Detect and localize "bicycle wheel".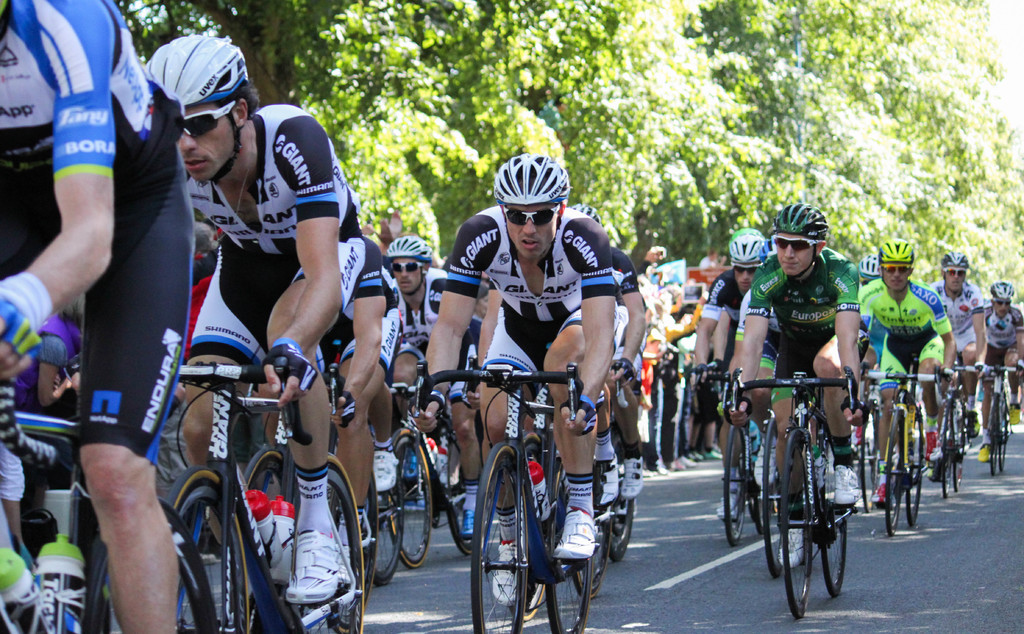
Localized at [986, 405, 997, 478].
